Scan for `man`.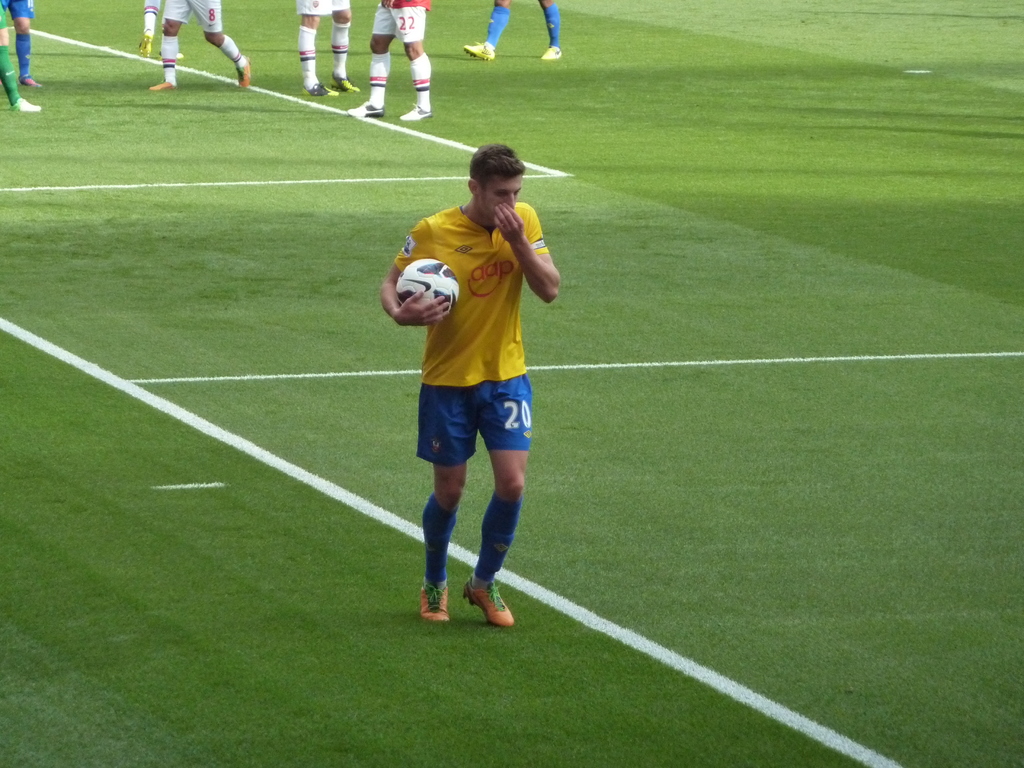
Scan result: rect(346, 0, 432, 120).
